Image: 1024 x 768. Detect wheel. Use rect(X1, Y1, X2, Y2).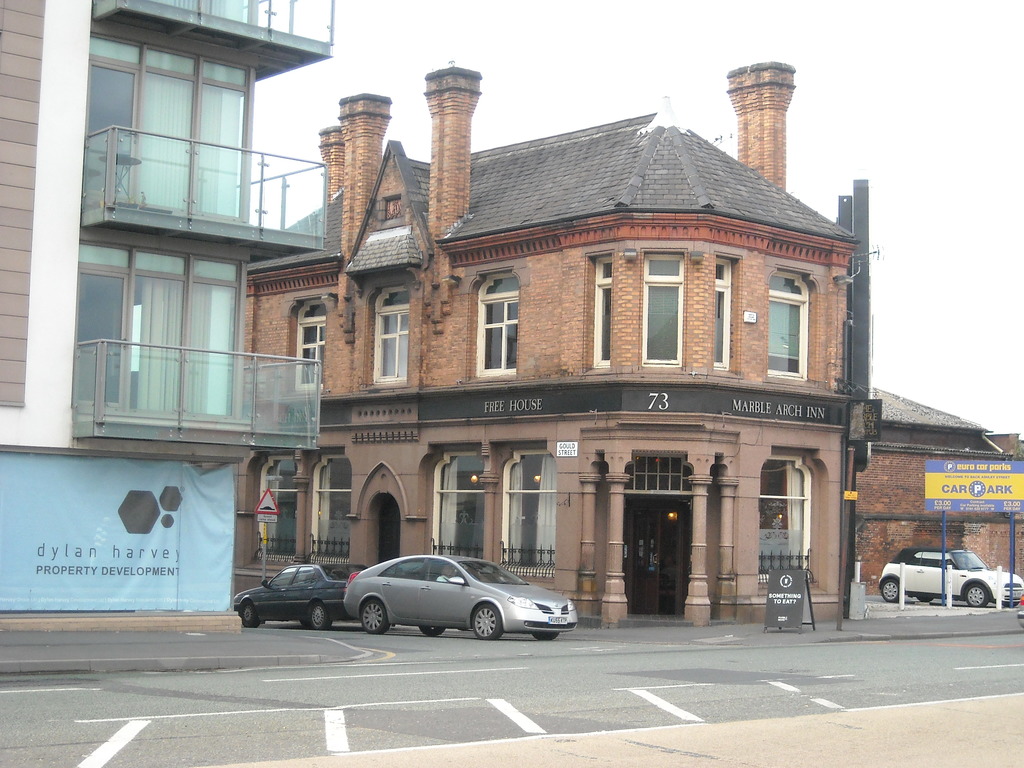
rect(966, 586, 988, 606).
